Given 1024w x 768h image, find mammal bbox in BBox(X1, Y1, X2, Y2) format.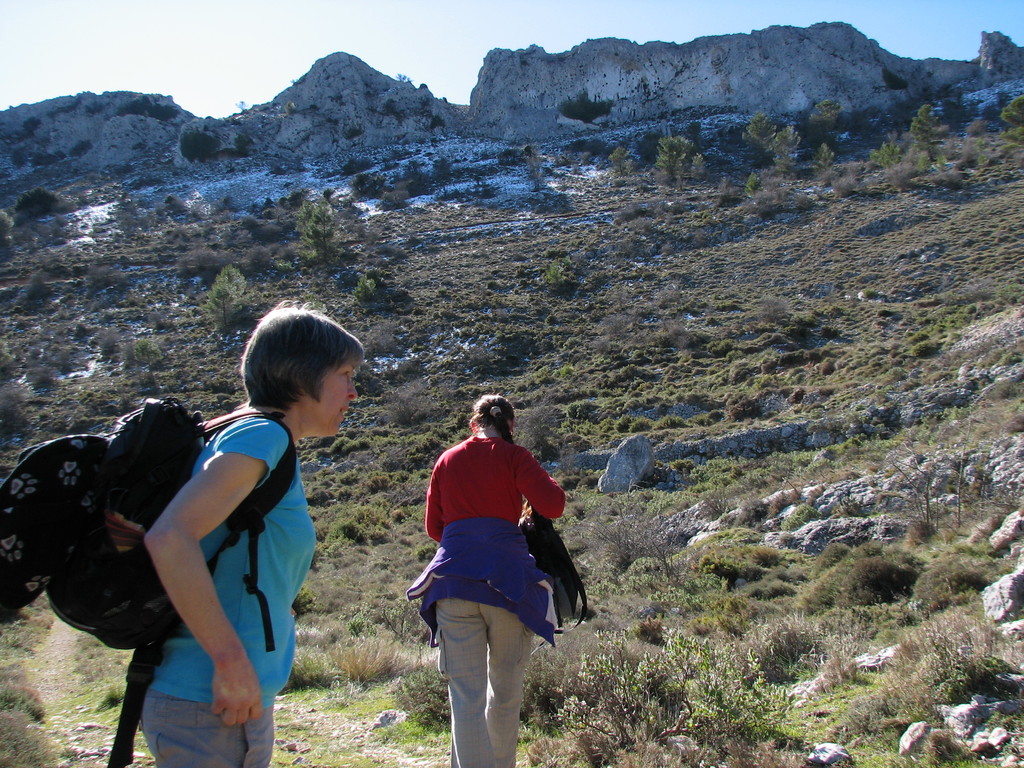
BBox(397, 396, 573, 704).
